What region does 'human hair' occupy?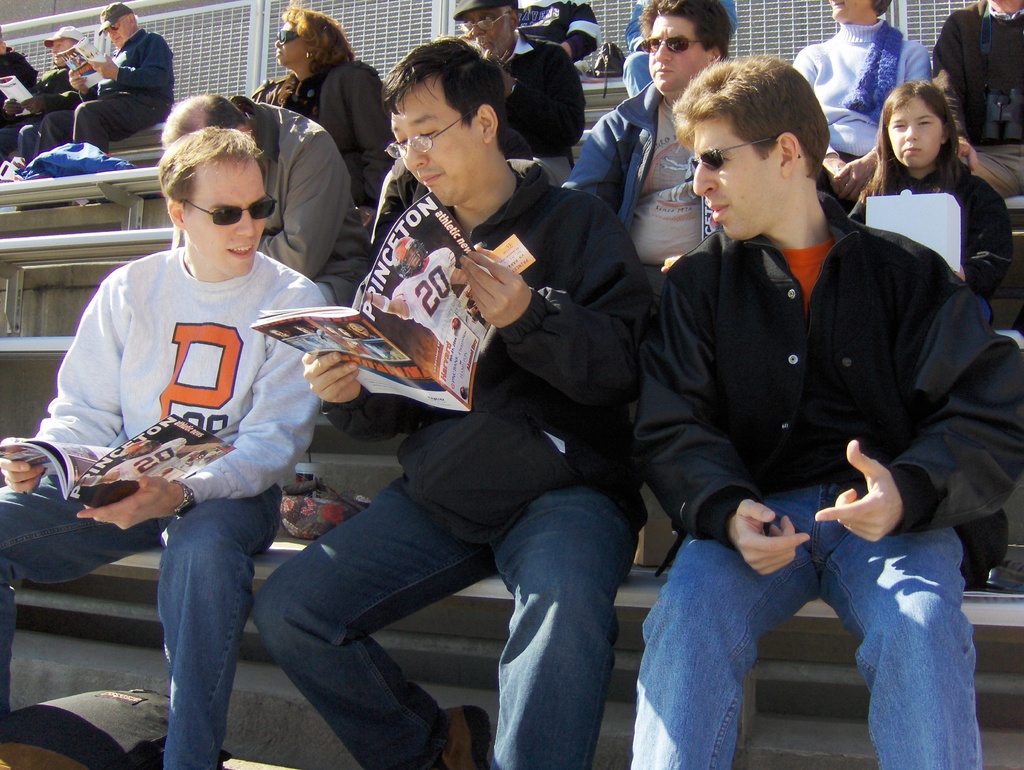
0/24/5/45.
